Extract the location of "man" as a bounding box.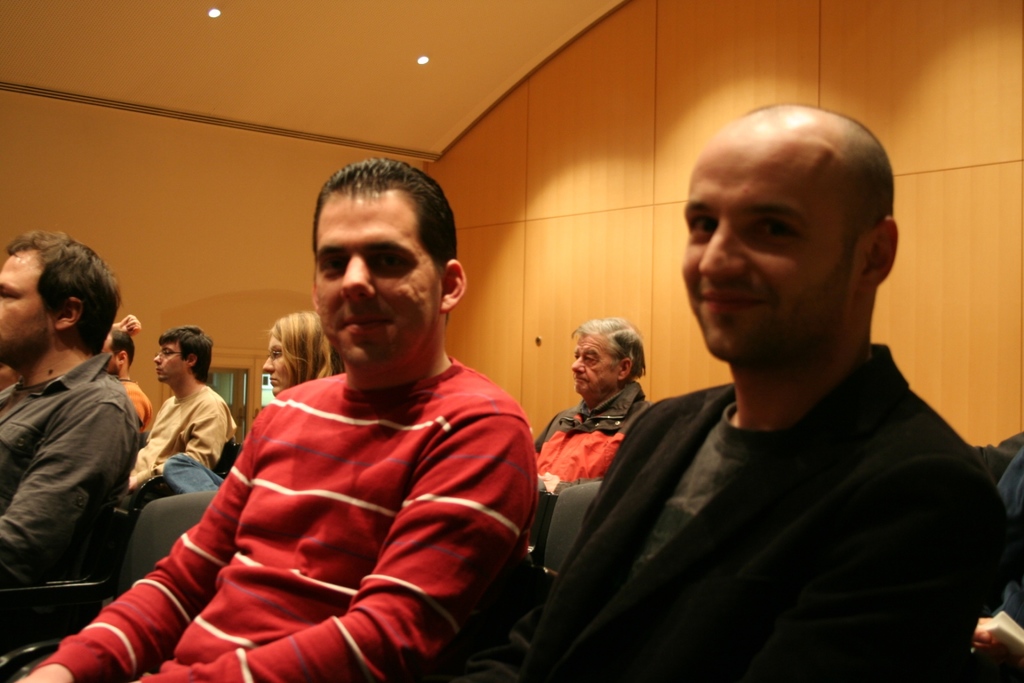
rect(19, 159, 539, 682).
